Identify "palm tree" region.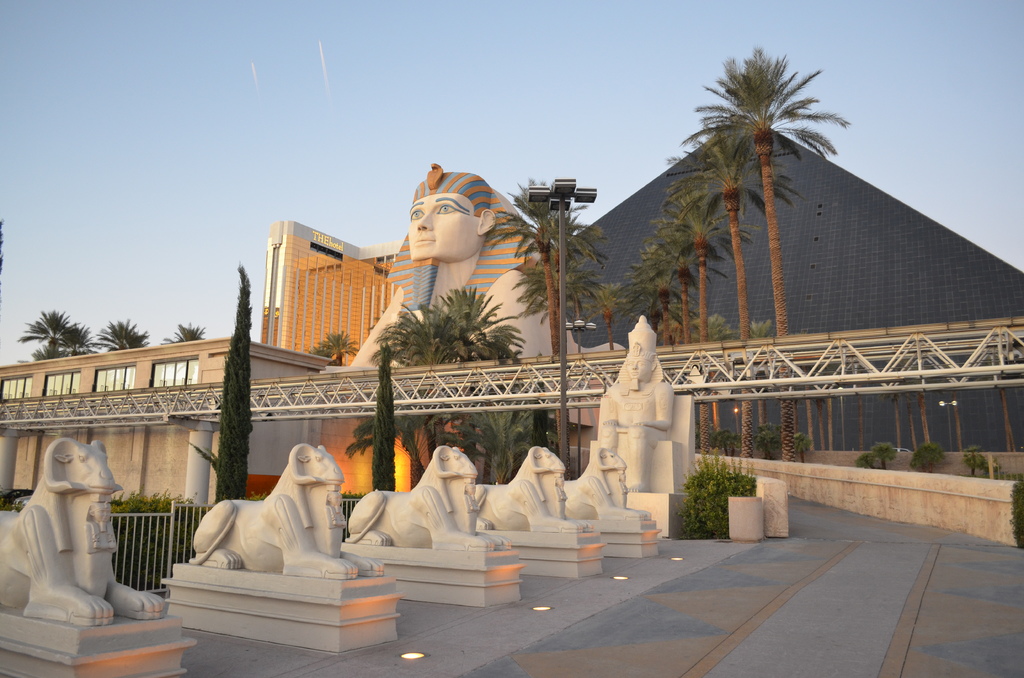
Region: left=653, top=187, right=713, bottom=346.
